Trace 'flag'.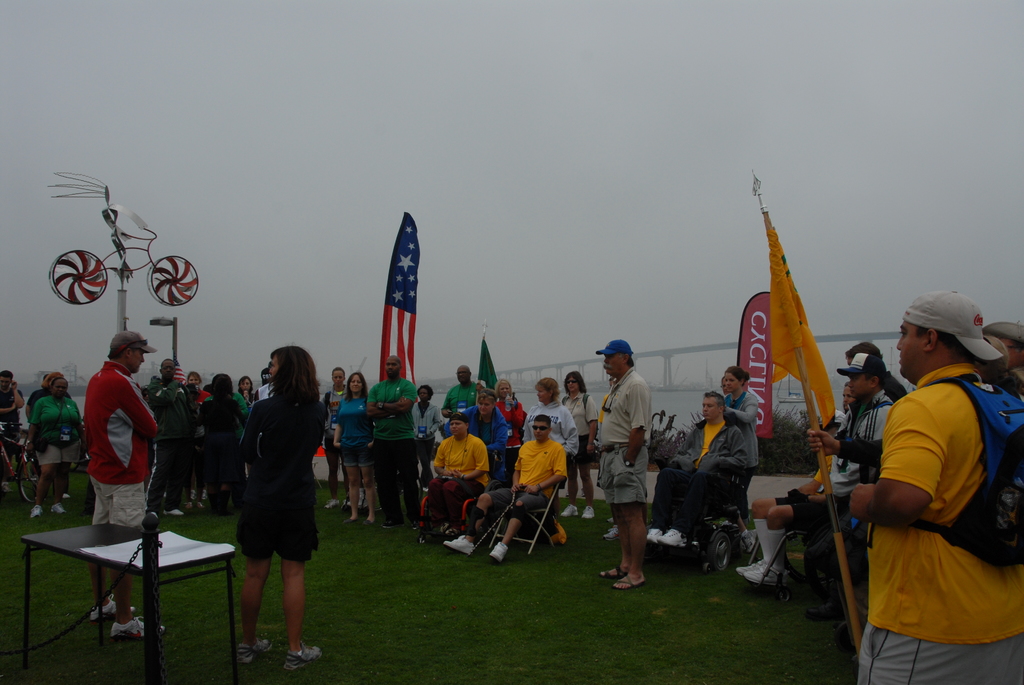
Traced to [left=471, top=332, right=496, bottom=390].
